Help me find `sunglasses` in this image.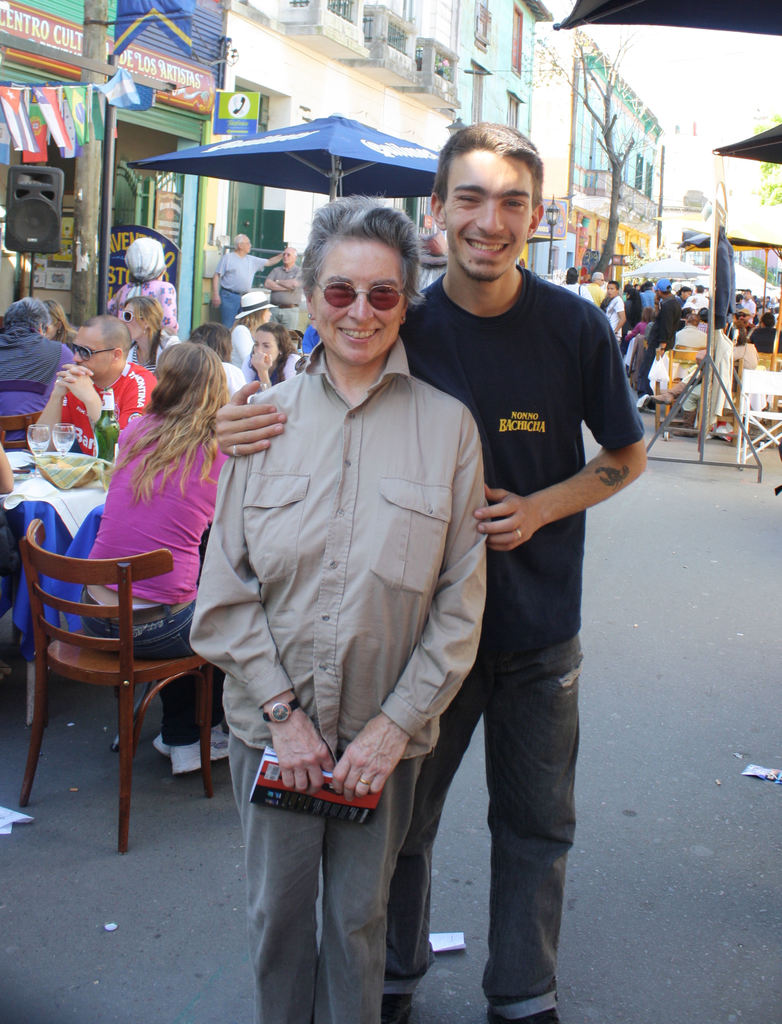
Found it: 70 344 113 365.
